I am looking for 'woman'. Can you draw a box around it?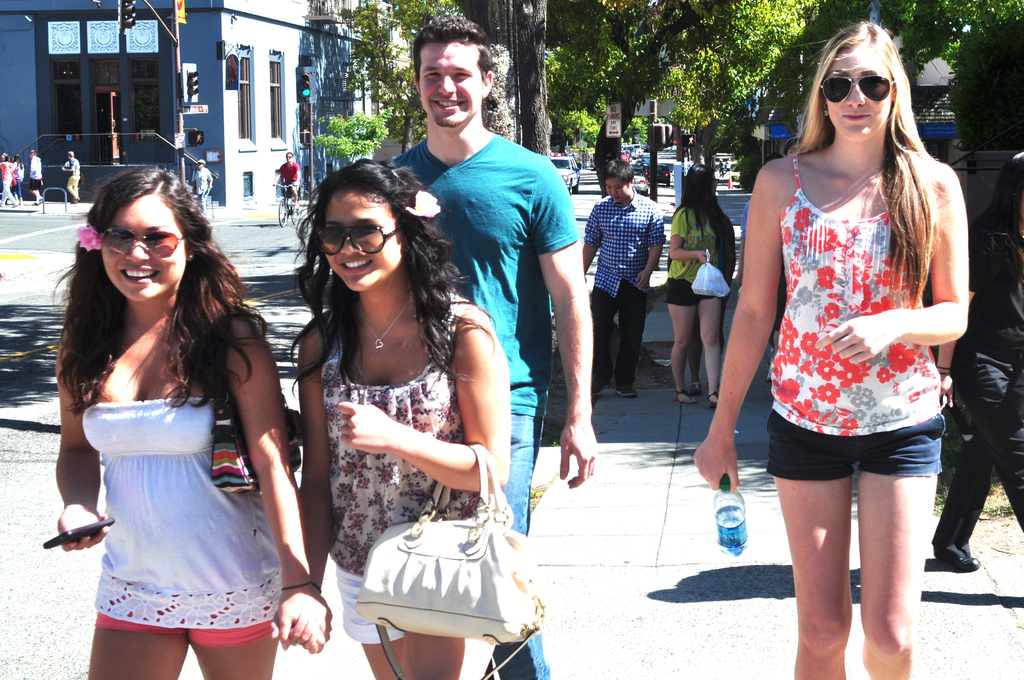
Sure, the bounding box is <region>277, 150, 525, 667</region>.
